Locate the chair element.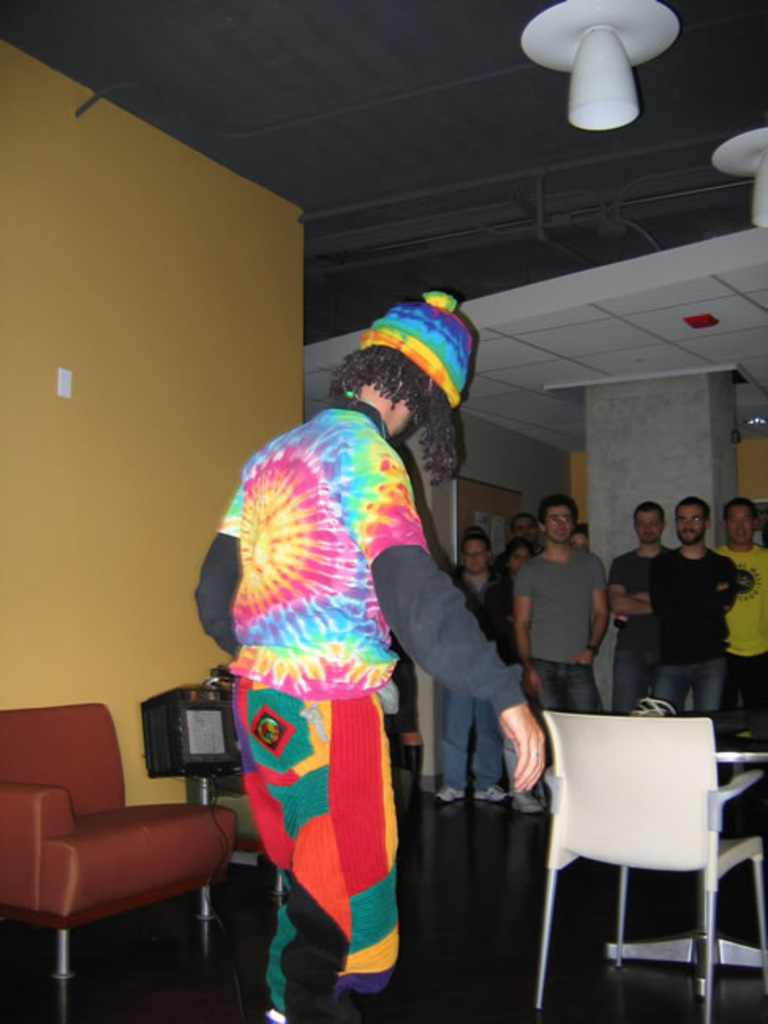
Element bbox: 536:706:766:1007.
